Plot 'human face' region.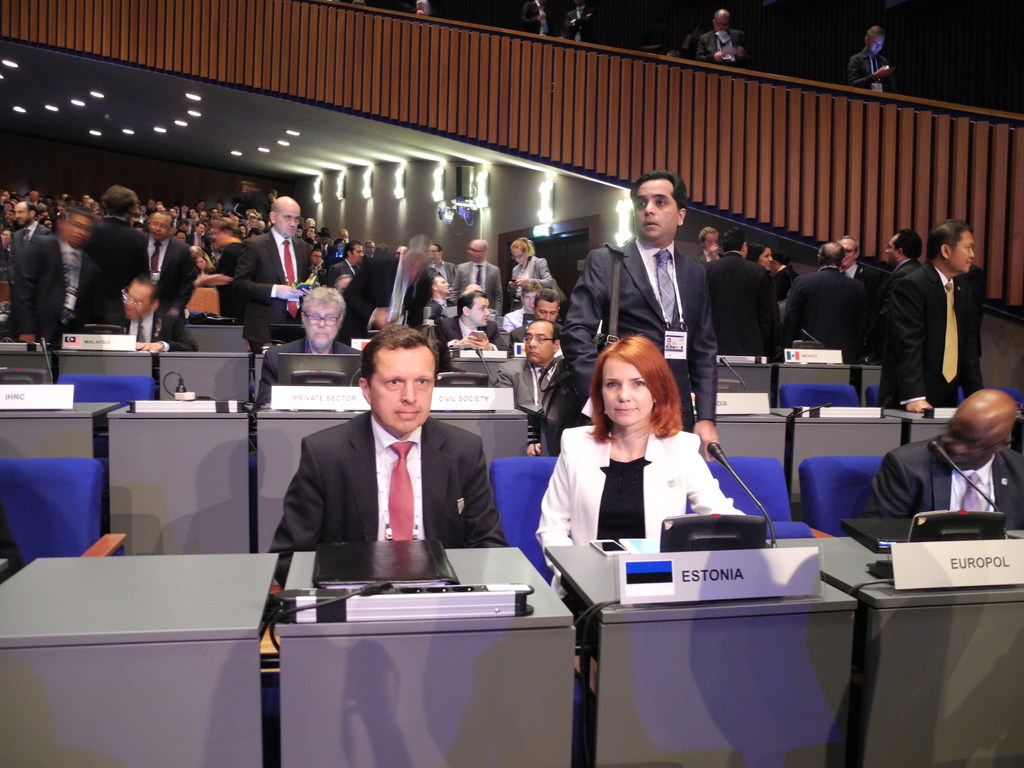
Plotted at box(525, 320, 552, 366).
